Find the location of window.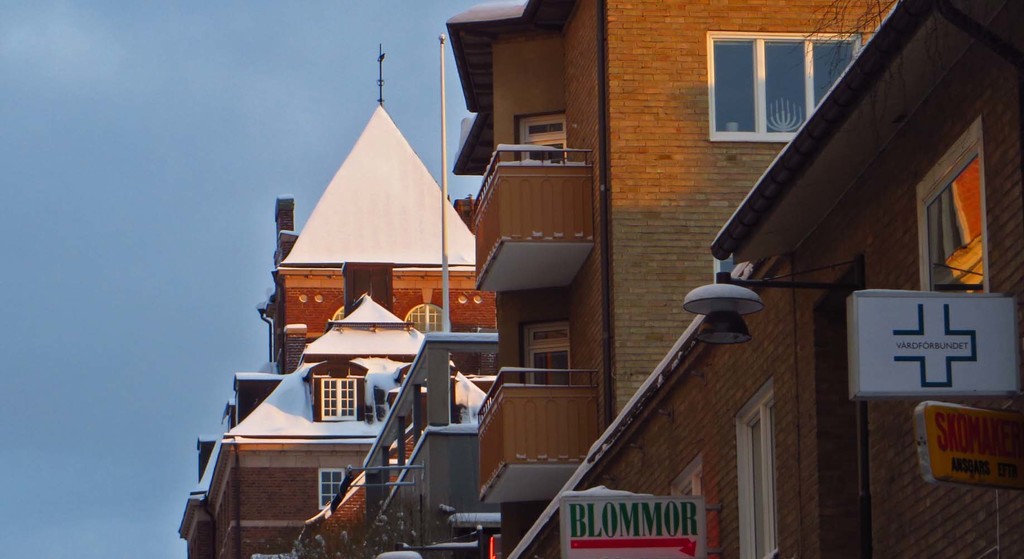
Location: crop(514, 113, 569, 164).
